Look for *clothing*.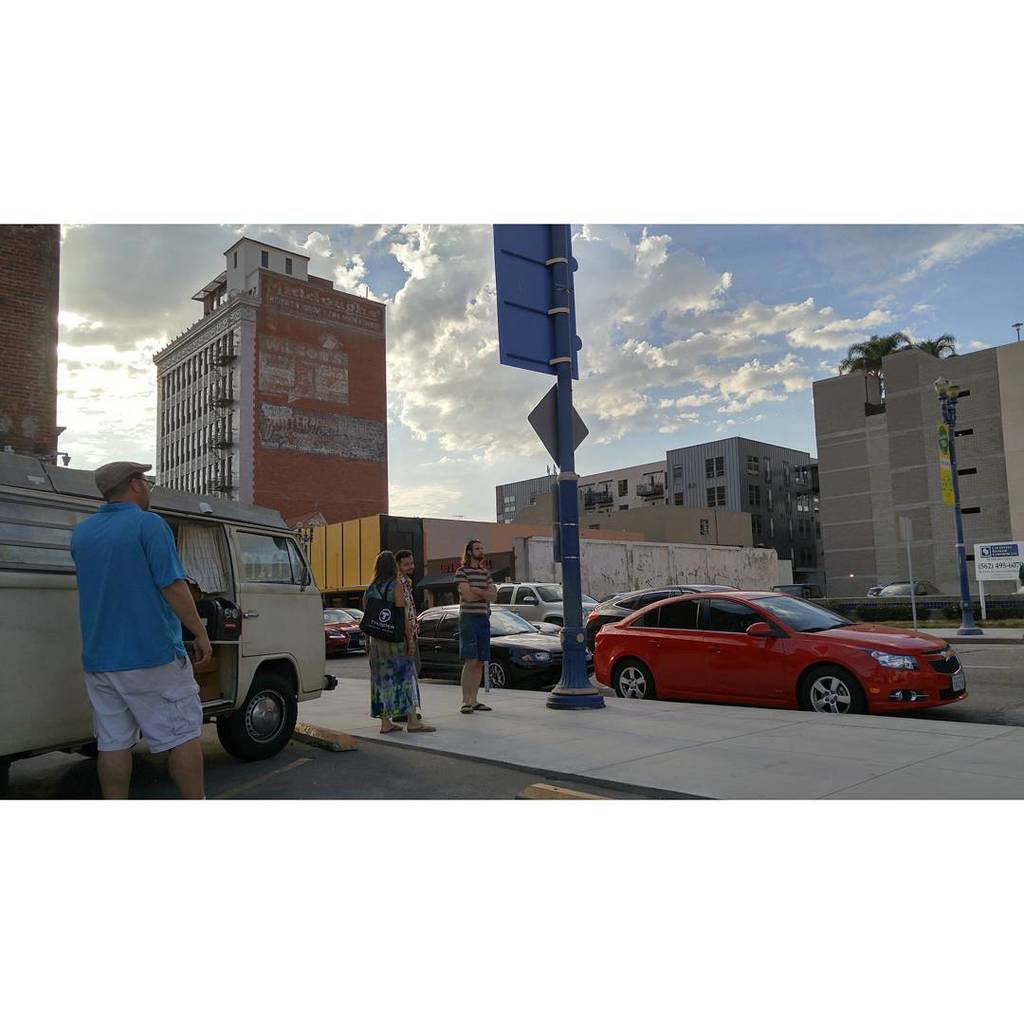
Found: (left=66, top=502, right=205, bottom=757).
